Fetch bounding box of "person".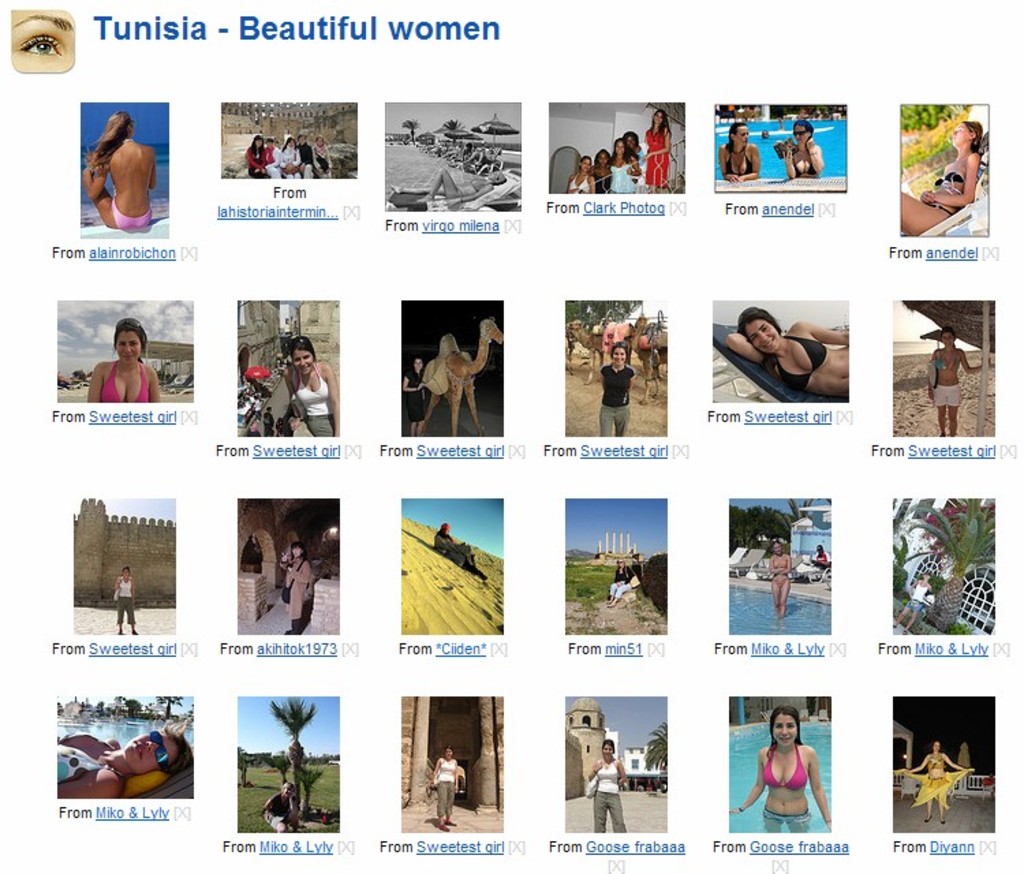
Bbox: {"left": 597, "top": 343, "right": 636, "bottom": 437}.
